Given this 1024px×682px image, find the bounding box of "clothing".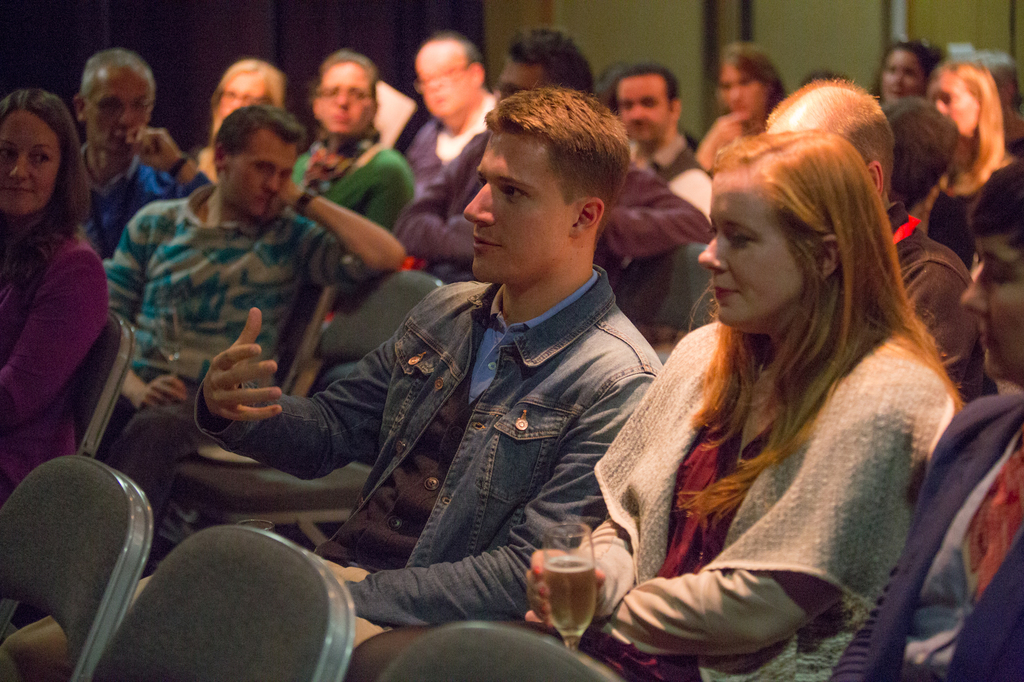
rect(385, 130, 698, 291).
